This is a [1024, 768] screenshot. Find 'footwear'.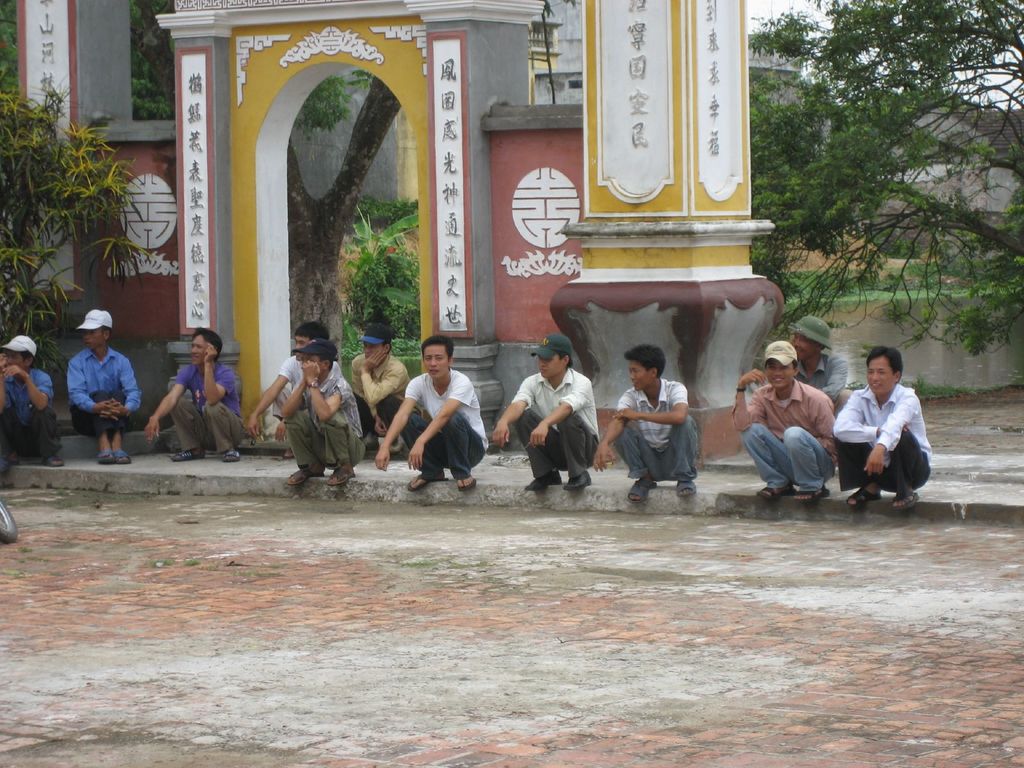
Bounding box: 676/479/700/495.
